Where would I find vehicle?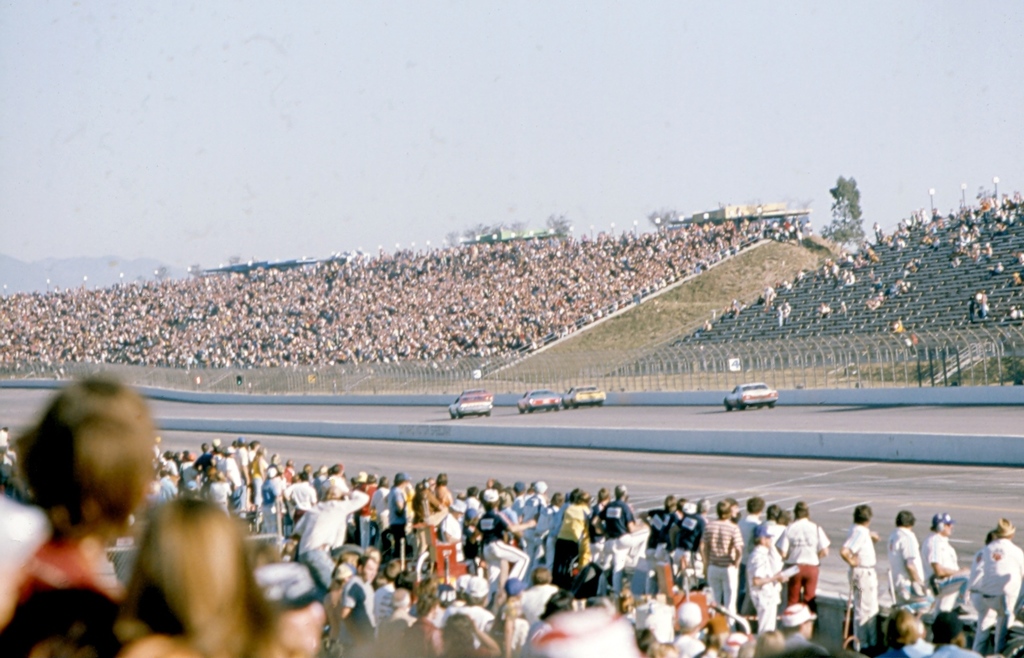
At (x1=560, y1=382, x2=607, y2=406).
